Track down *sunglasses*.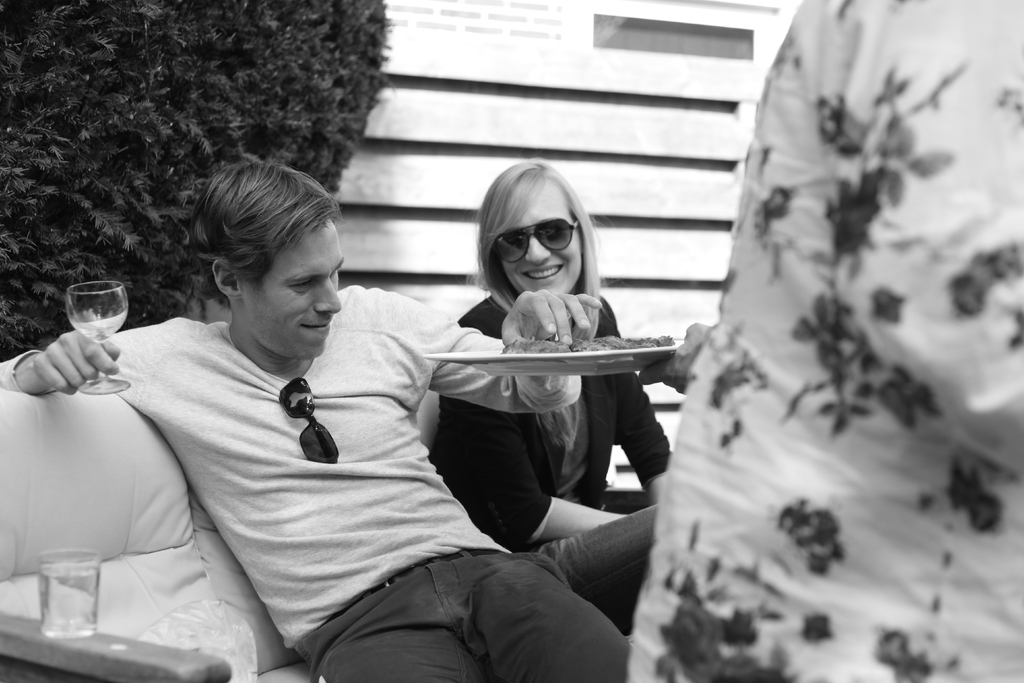
Tracked to [left=276, top=377, right=337, bottom=477].
